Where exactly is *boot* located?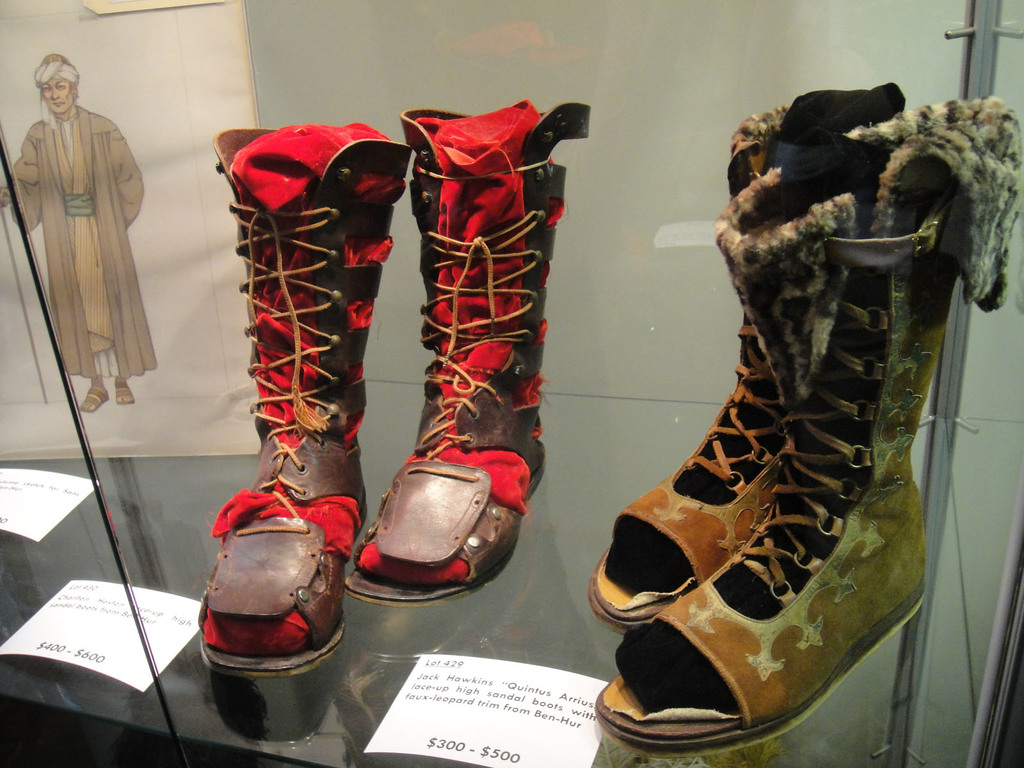
Its bounding box is (195, 131, 408, 680).
